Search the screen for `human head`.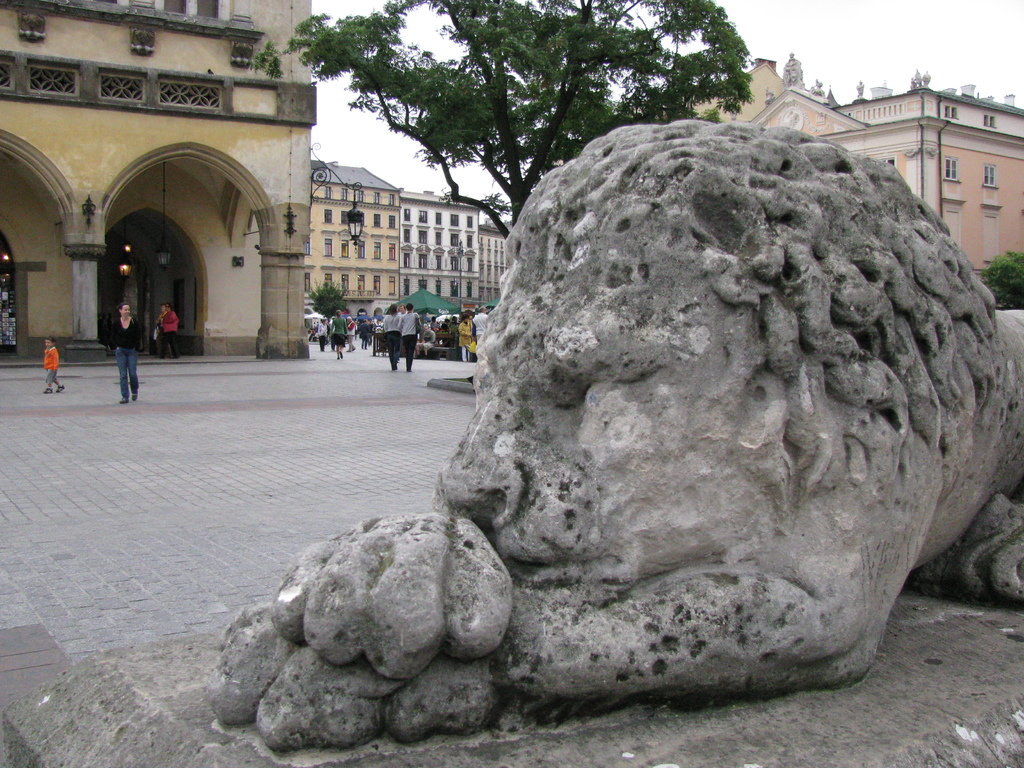
Found at 406, 302, 415, 311.
